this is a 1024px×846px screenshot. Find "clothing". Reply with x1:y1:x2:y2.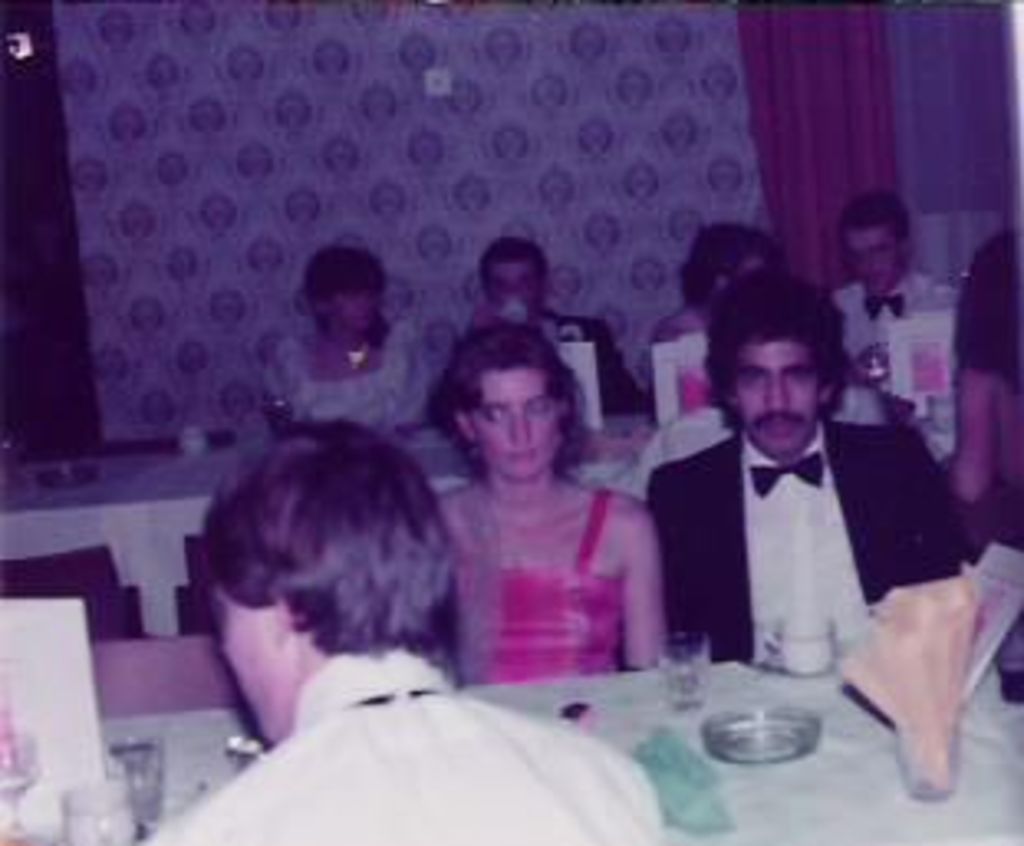
659:290:721:382.
